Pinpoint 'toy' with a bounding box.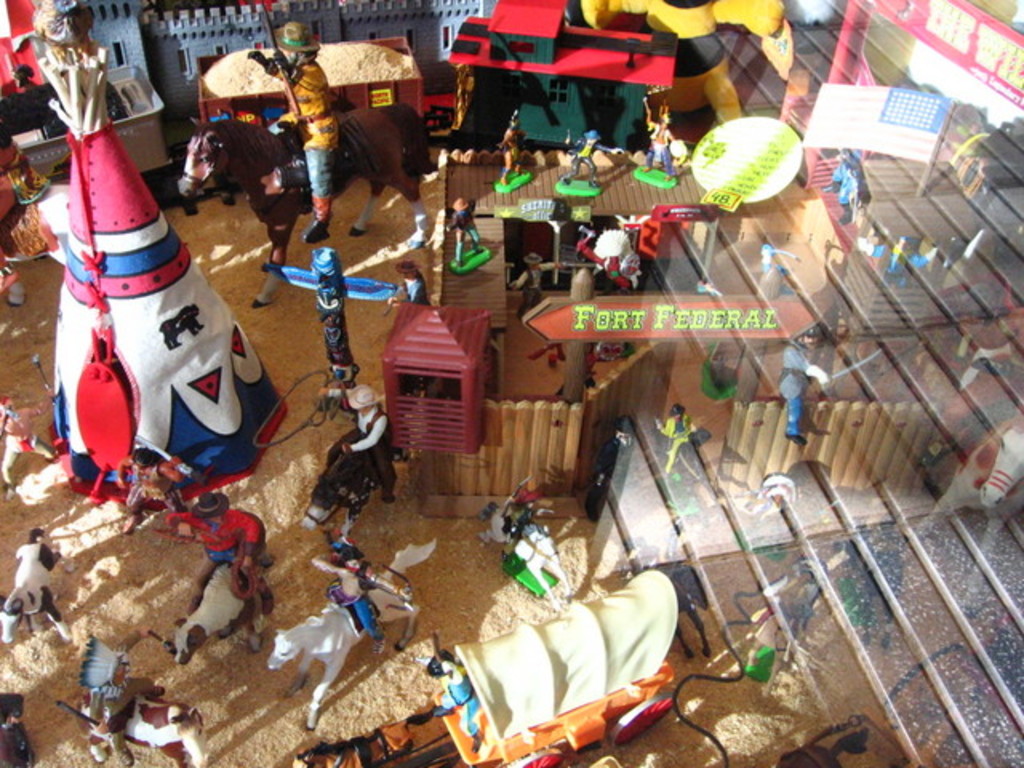
0:522:69:646.
